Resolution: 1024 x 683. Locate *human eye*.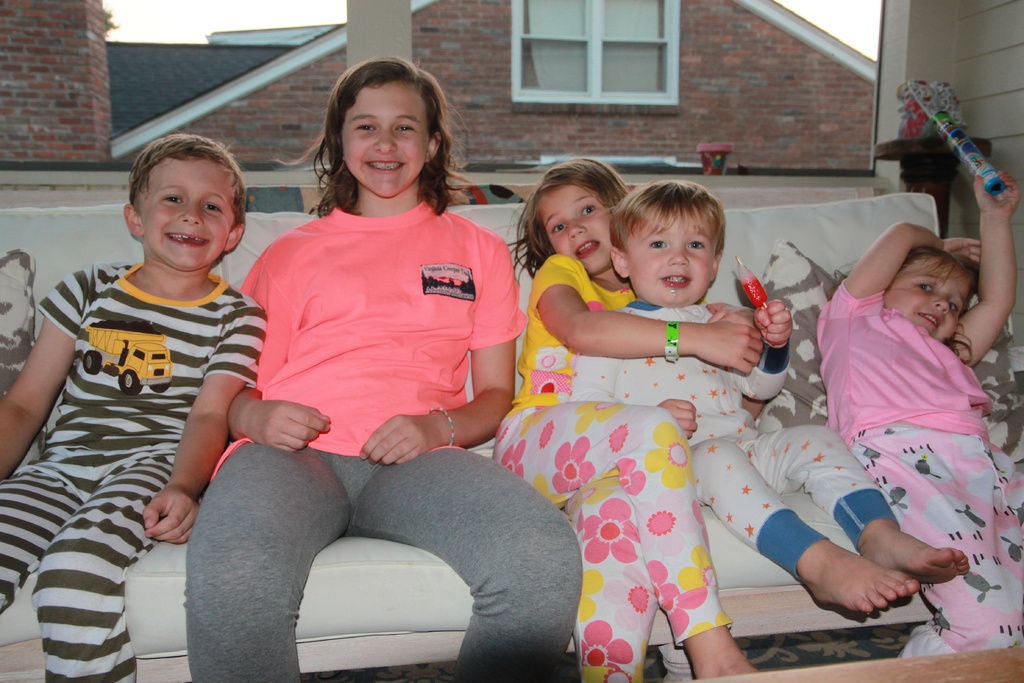
bbox(357, 123, 378, 128).
